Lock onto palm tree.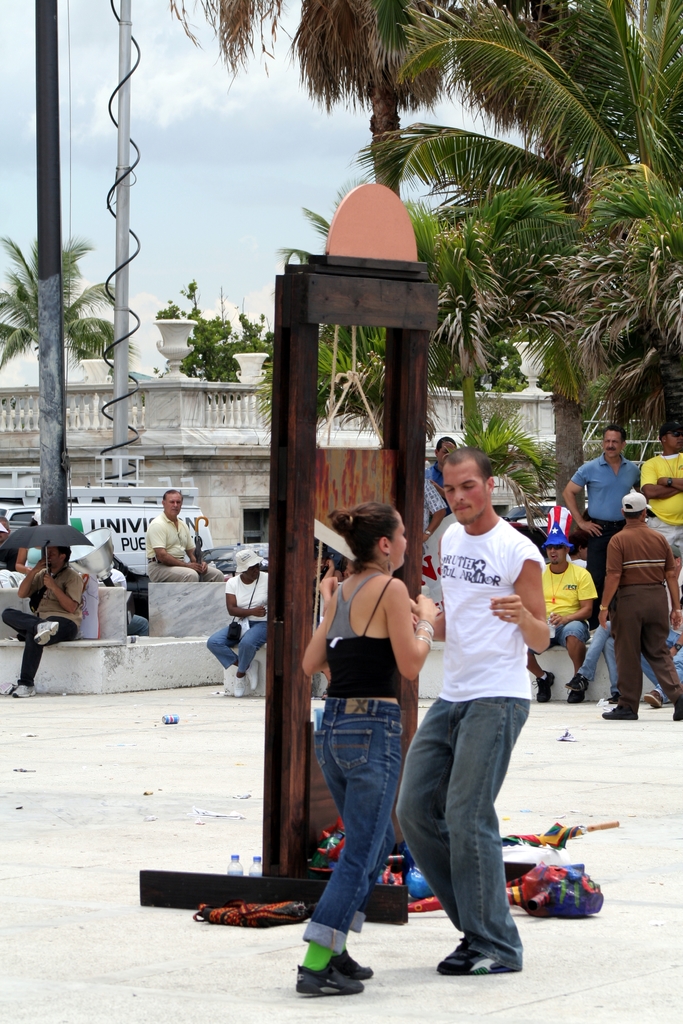
Locked: detection(350, 0, 682, 431).
